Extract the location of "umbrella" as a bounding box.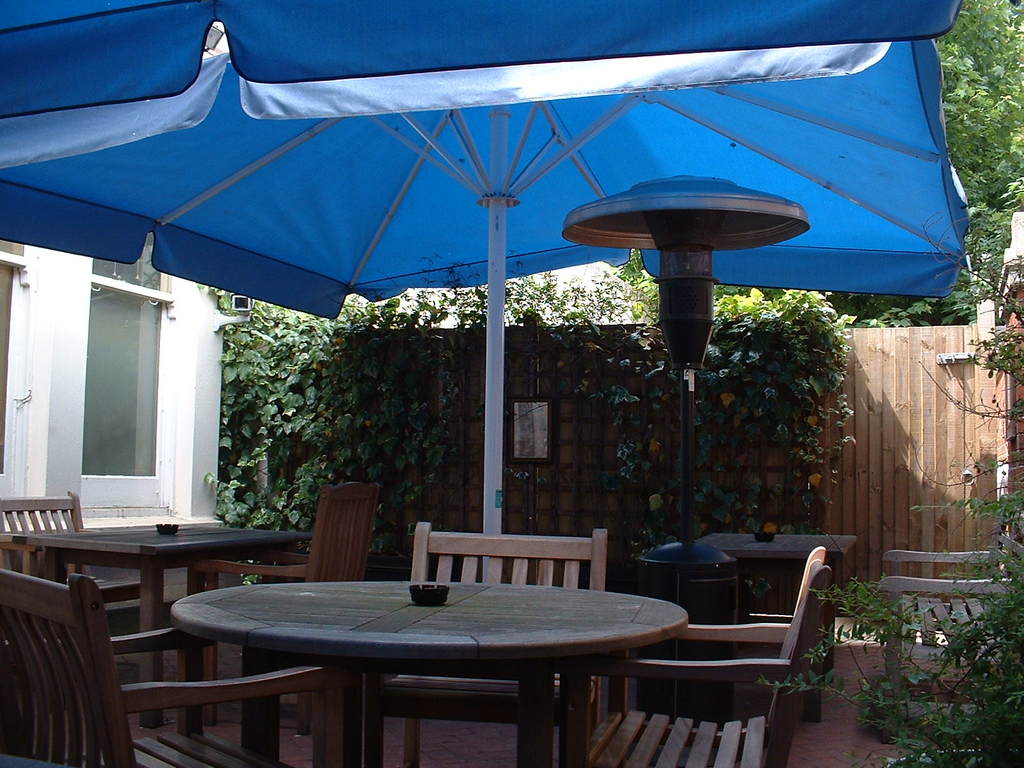
(x1=0, y1=38, x2=948, y2=584).
